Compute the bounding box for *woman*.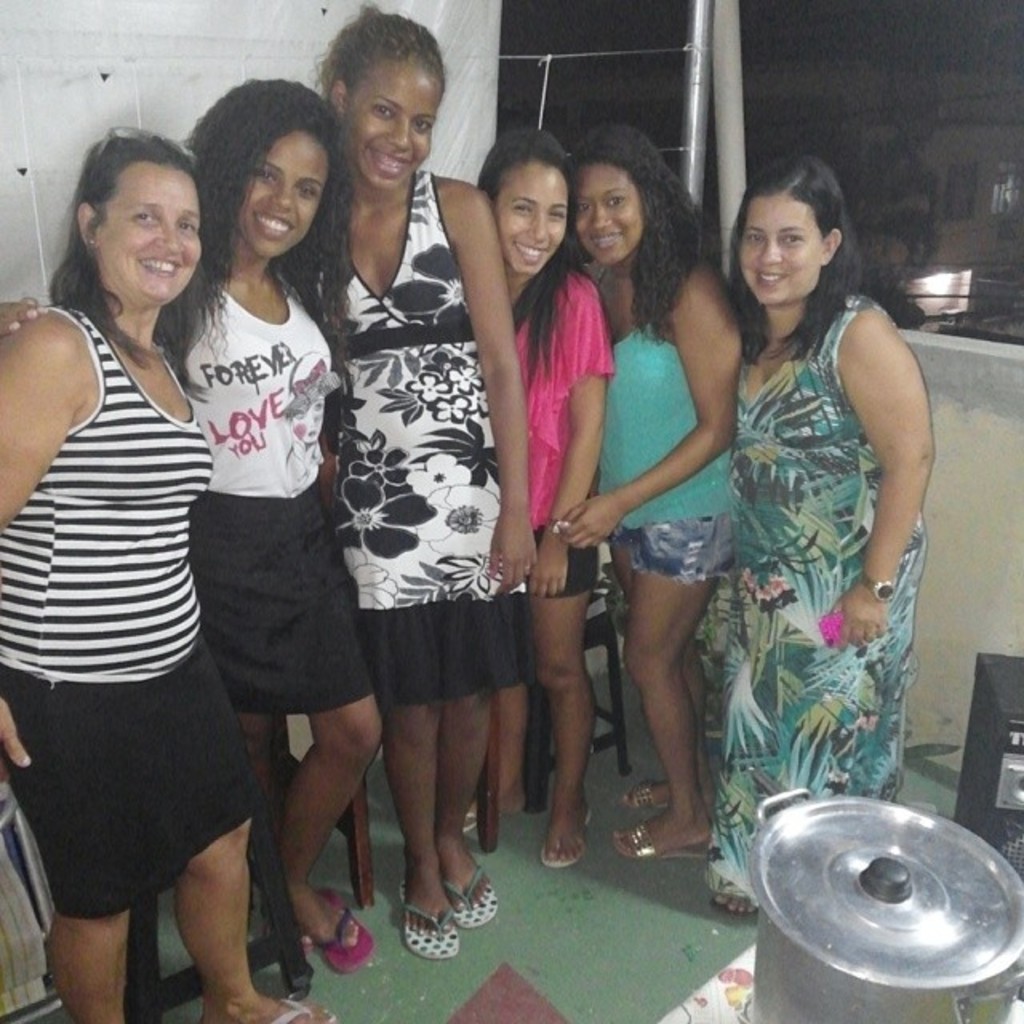
(562, 123, 742, 862).
